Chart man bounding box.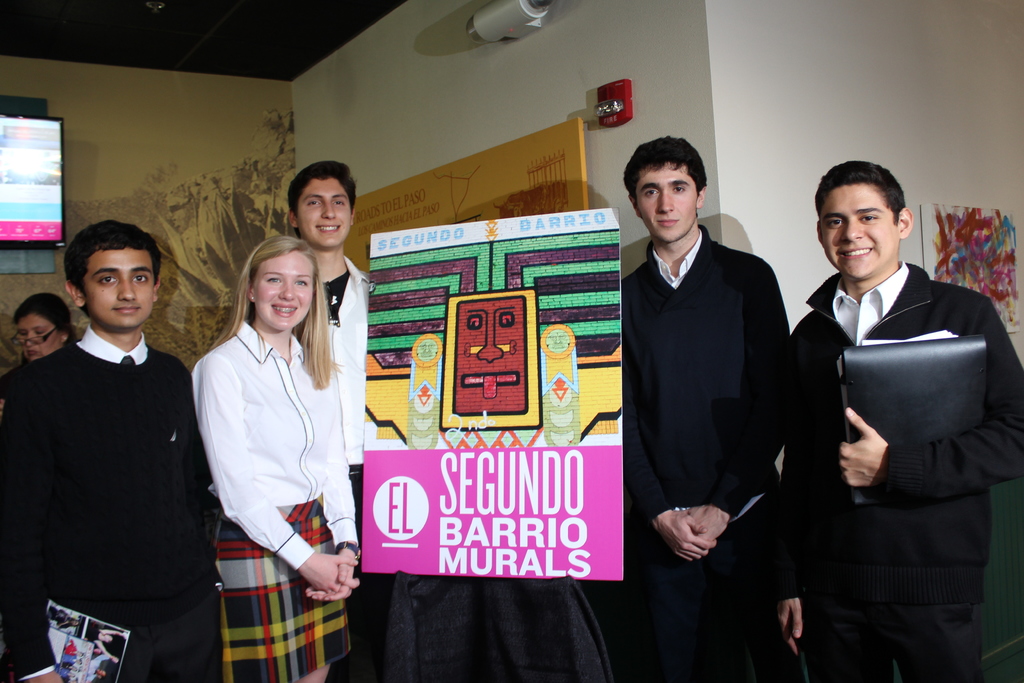
Charted: locate(0, 217, 229, 682).
